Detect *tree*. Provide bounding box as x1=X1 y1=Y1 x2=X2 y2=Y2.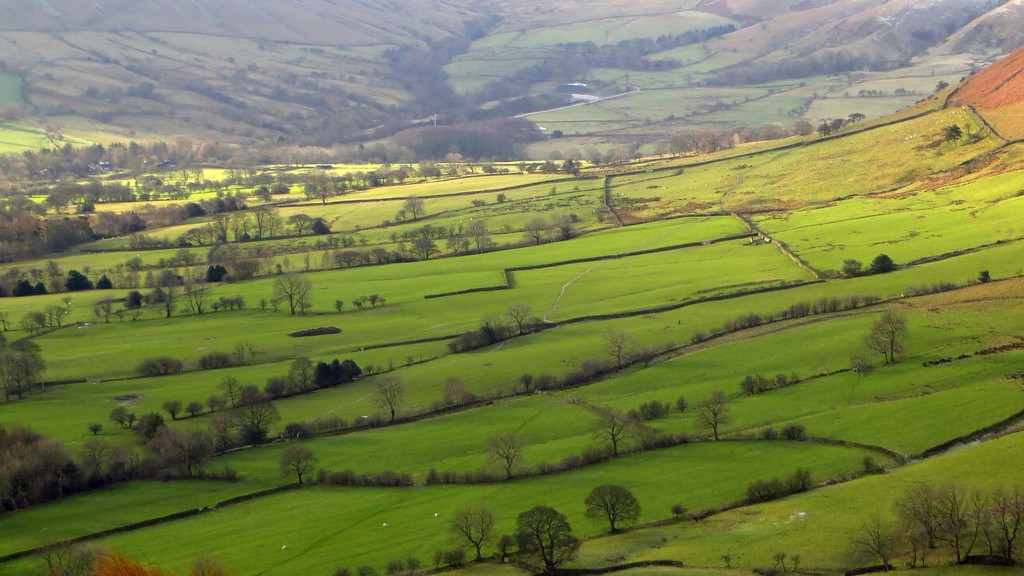
x1=841 y1=257 x2=863 y2=279.
